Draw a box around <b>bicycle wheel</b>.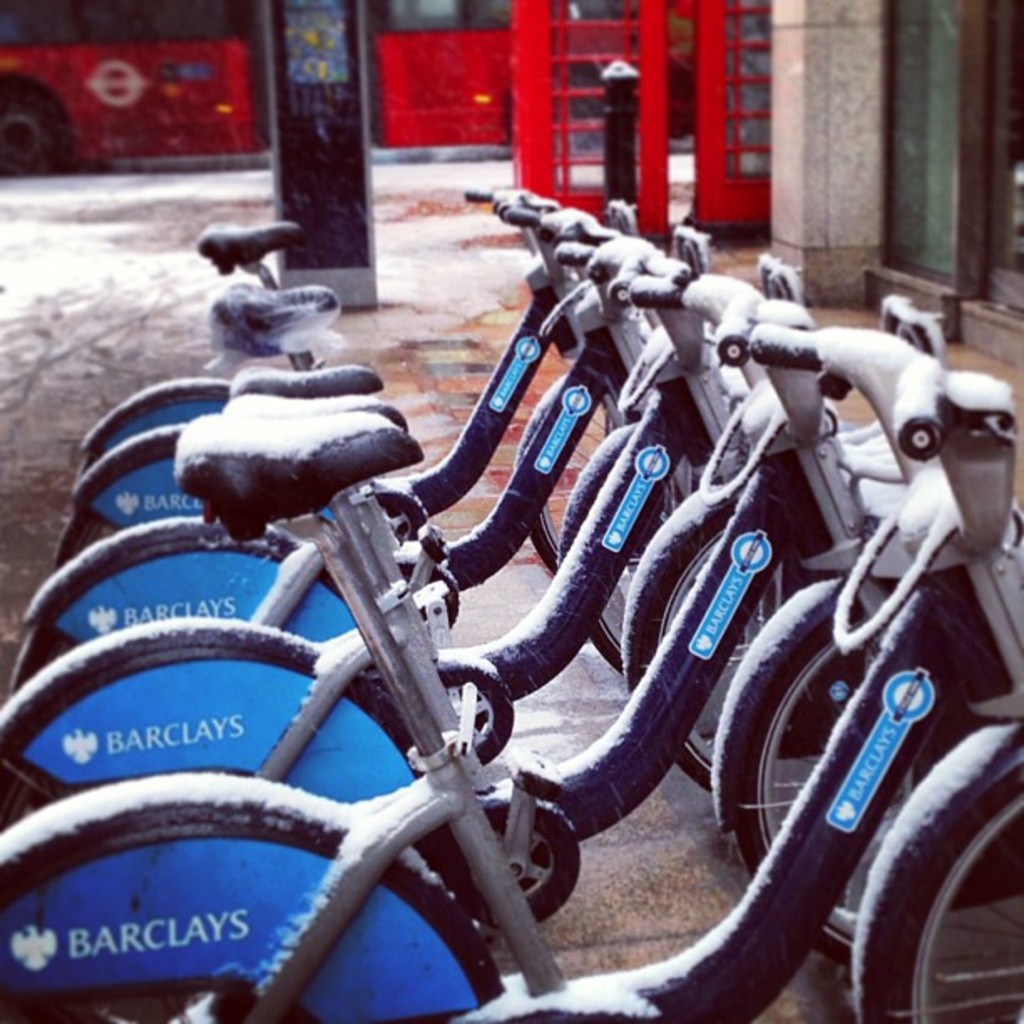
(561, 420, 703, 673).
